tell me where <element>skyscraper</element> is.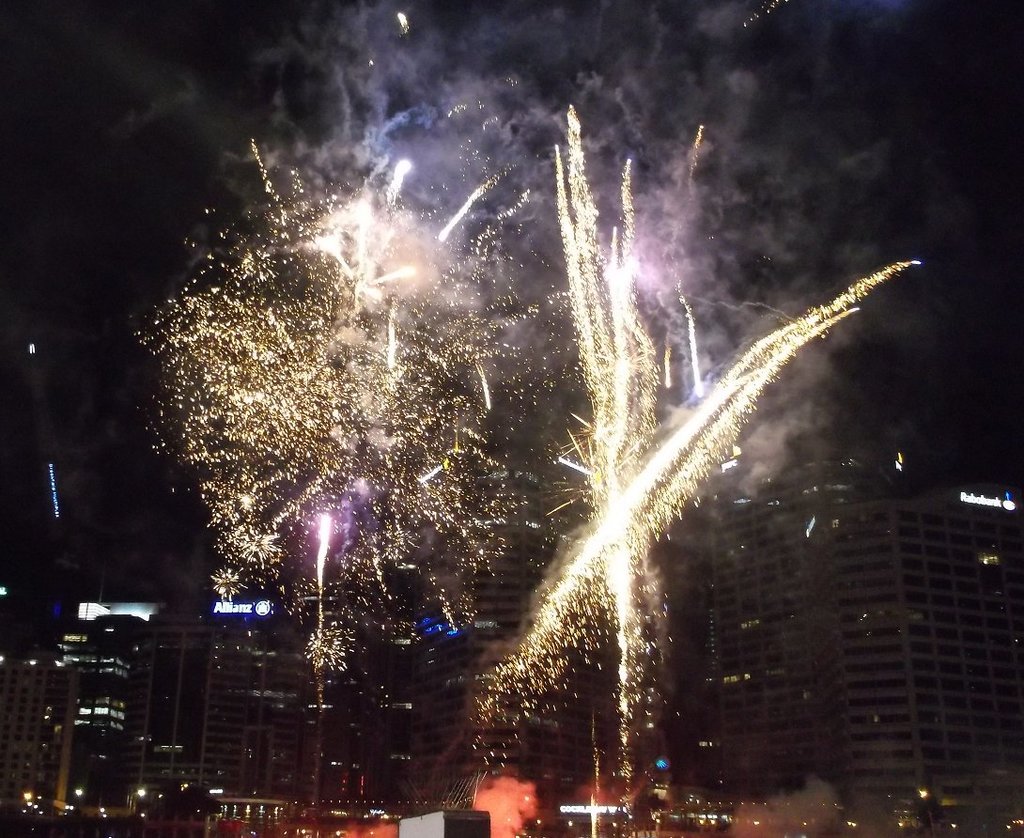
<element>skyscraper</element> is at 0,587,174,828.
